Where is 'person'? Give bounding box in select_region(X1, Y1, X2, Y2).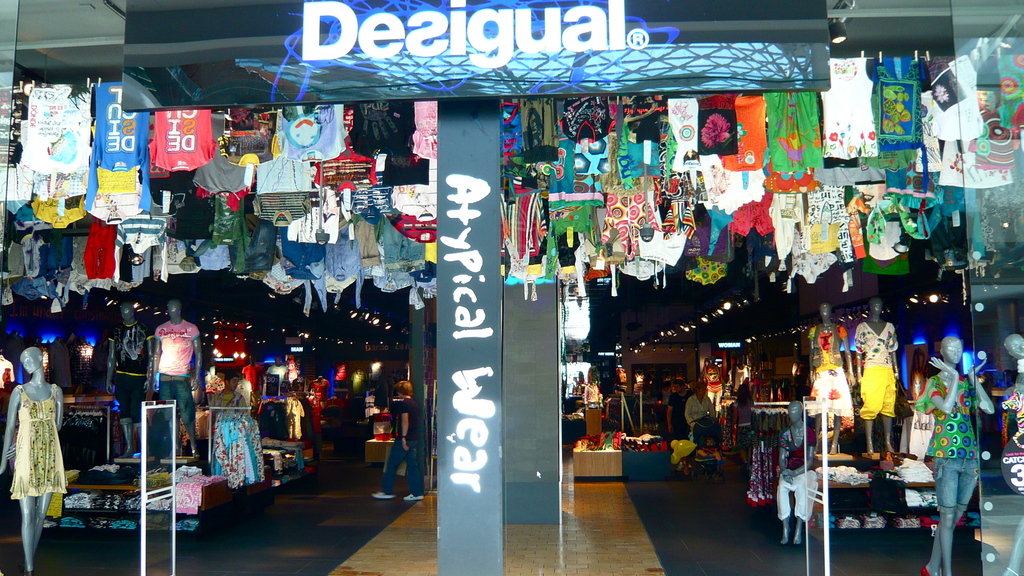
select_region(372, 383, 431, 499).
